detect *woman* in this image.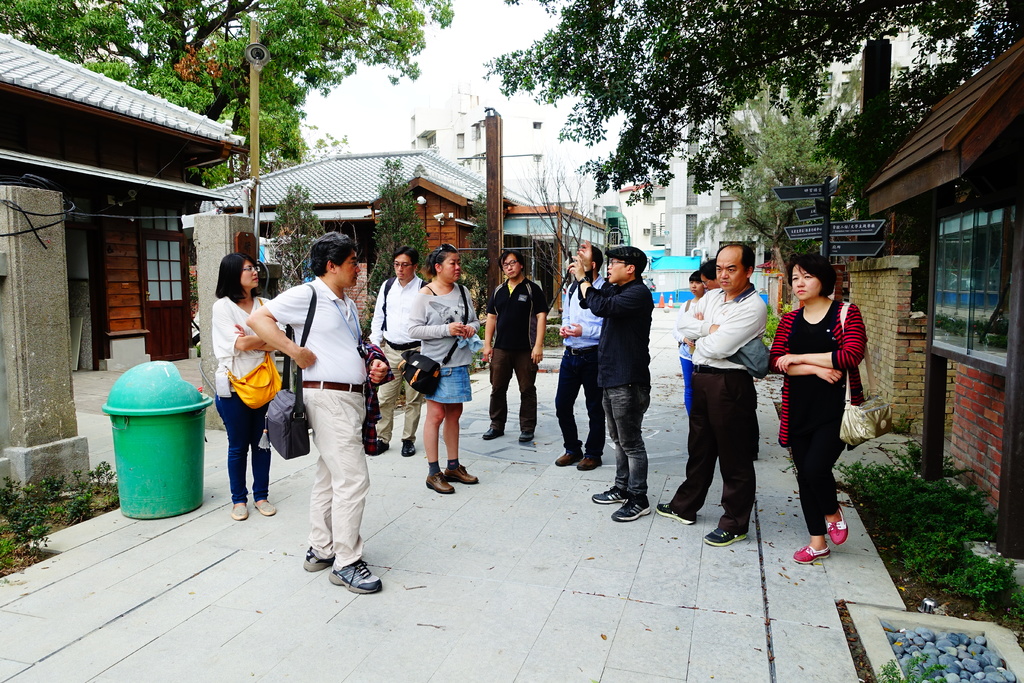
Detection: locate(672, 267, 707, 414).
